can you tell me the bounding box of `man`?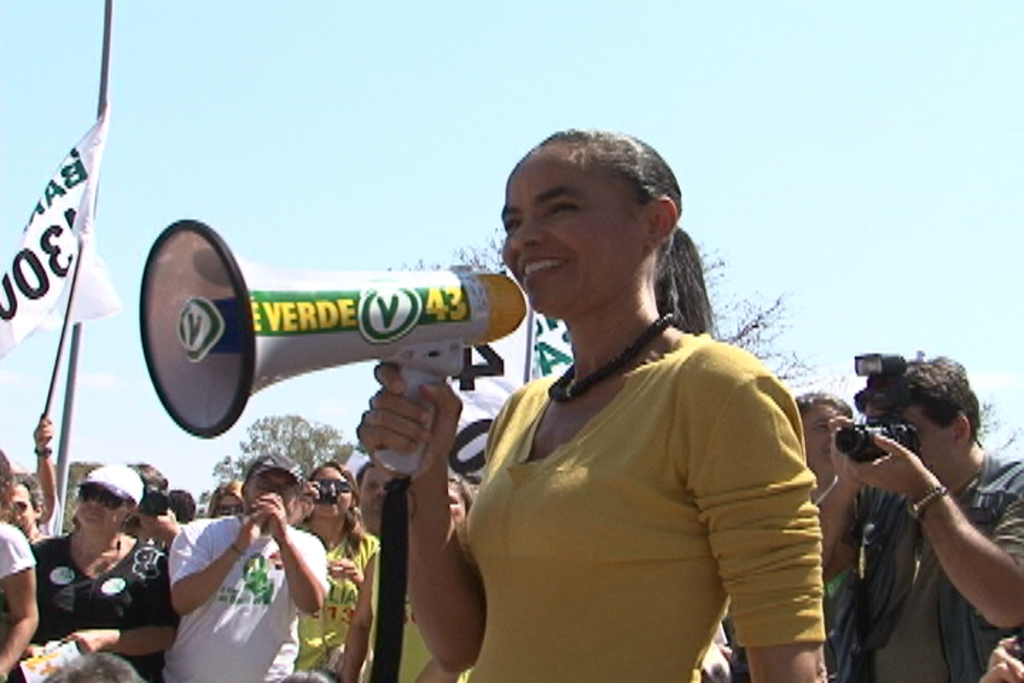
0, 471, 57, 649.
